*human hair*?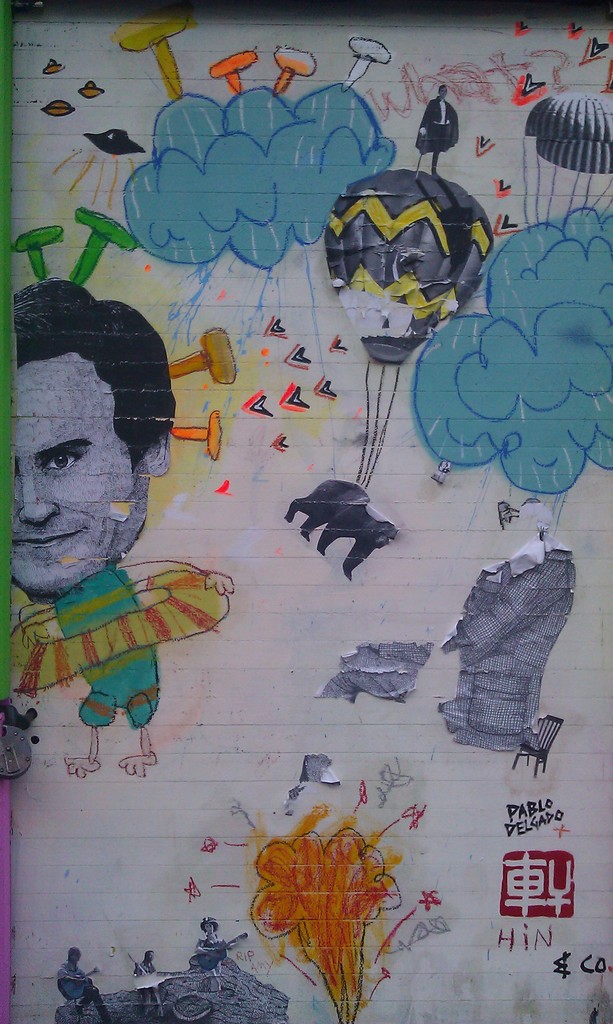
[x1=6, y1=273, x2=180, y2=473]
